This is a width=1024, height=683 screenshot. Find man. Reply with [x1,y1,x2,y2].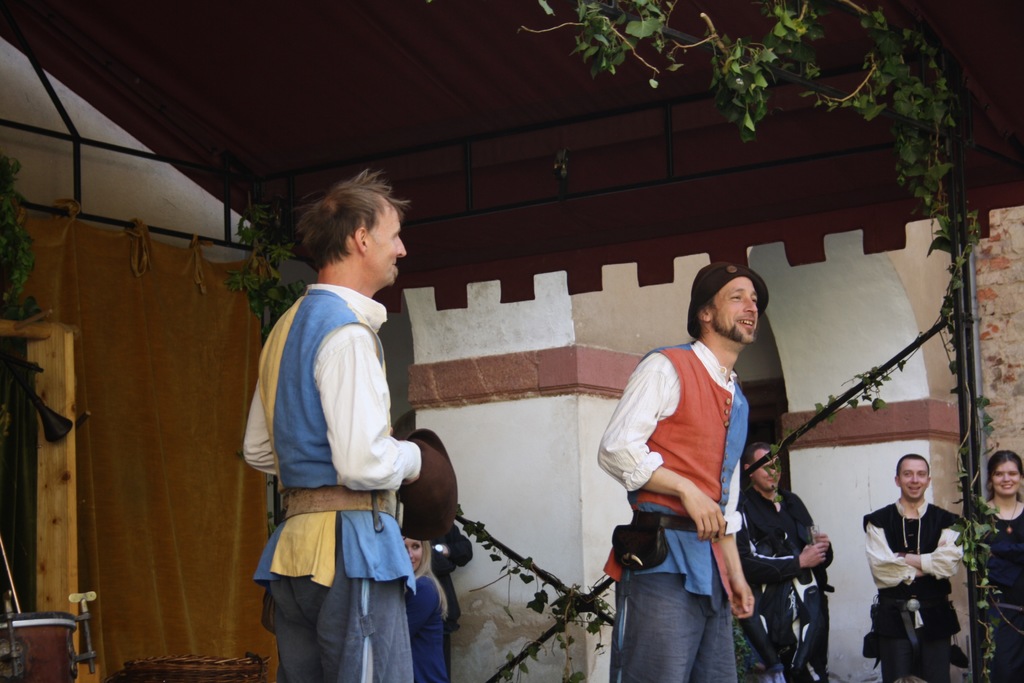
[737,448,838,680].
